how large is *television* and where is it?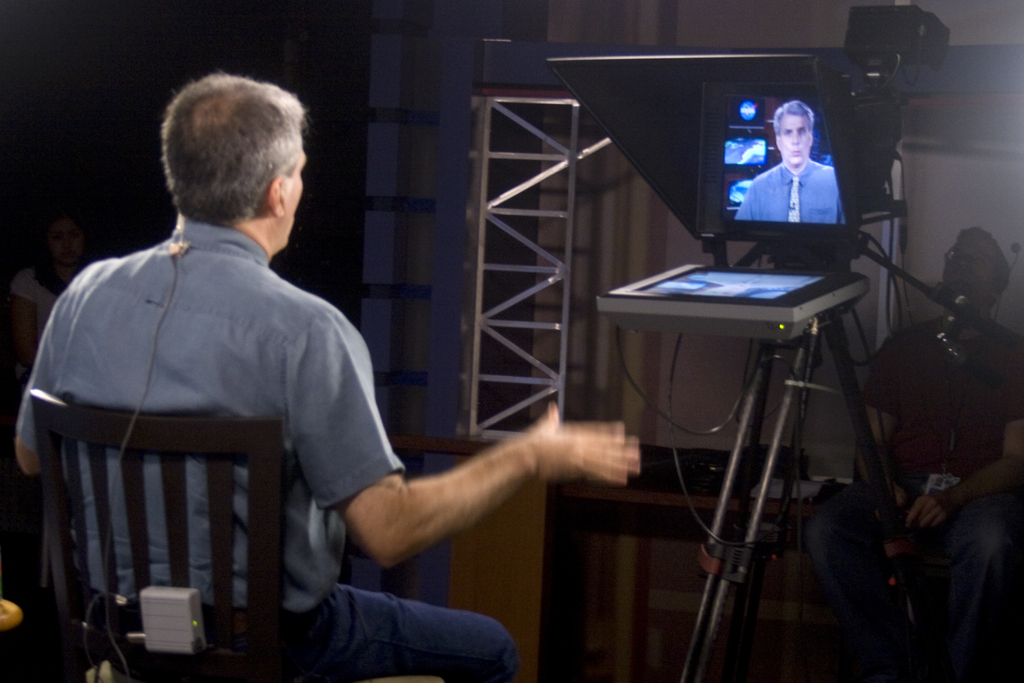
Bounding box: bbox(594, 264, 871, 342).
